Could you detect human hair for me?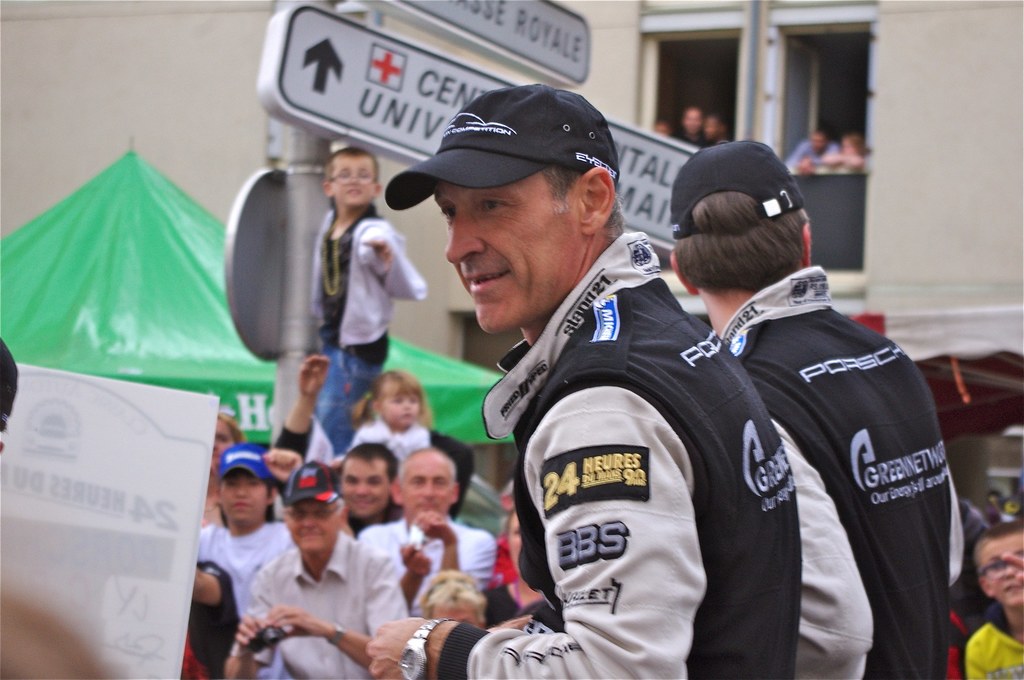
Detection result: [400,450,455,492].
